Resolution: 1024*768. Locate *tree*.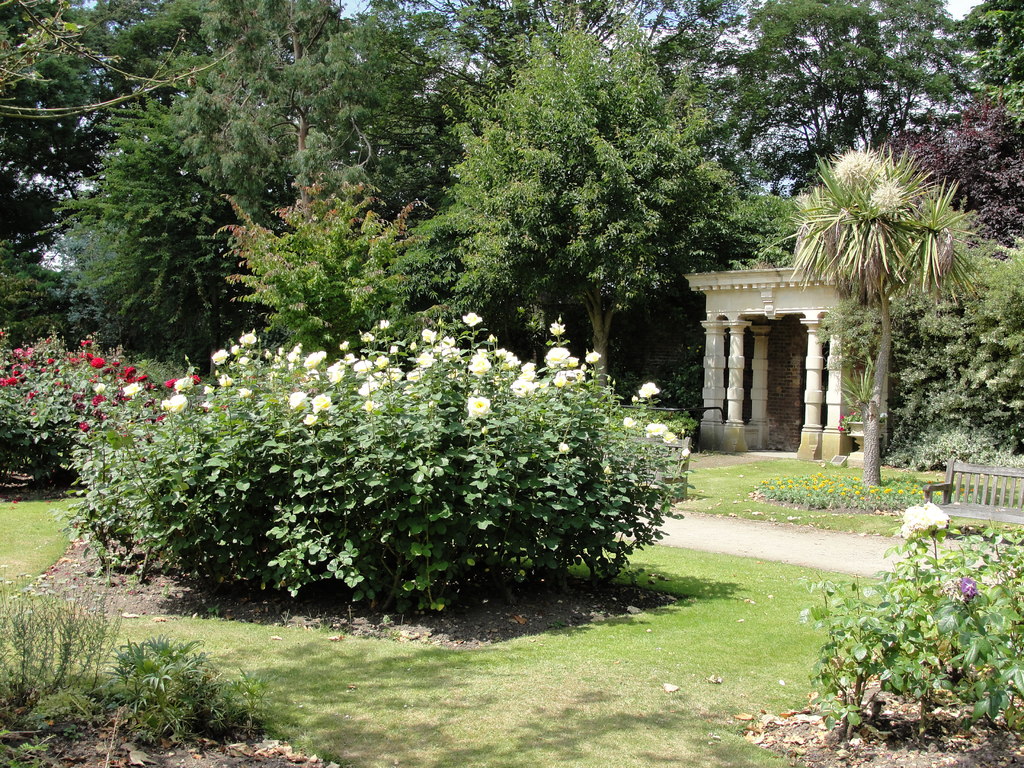
region(879, 103, 1023, 257).
